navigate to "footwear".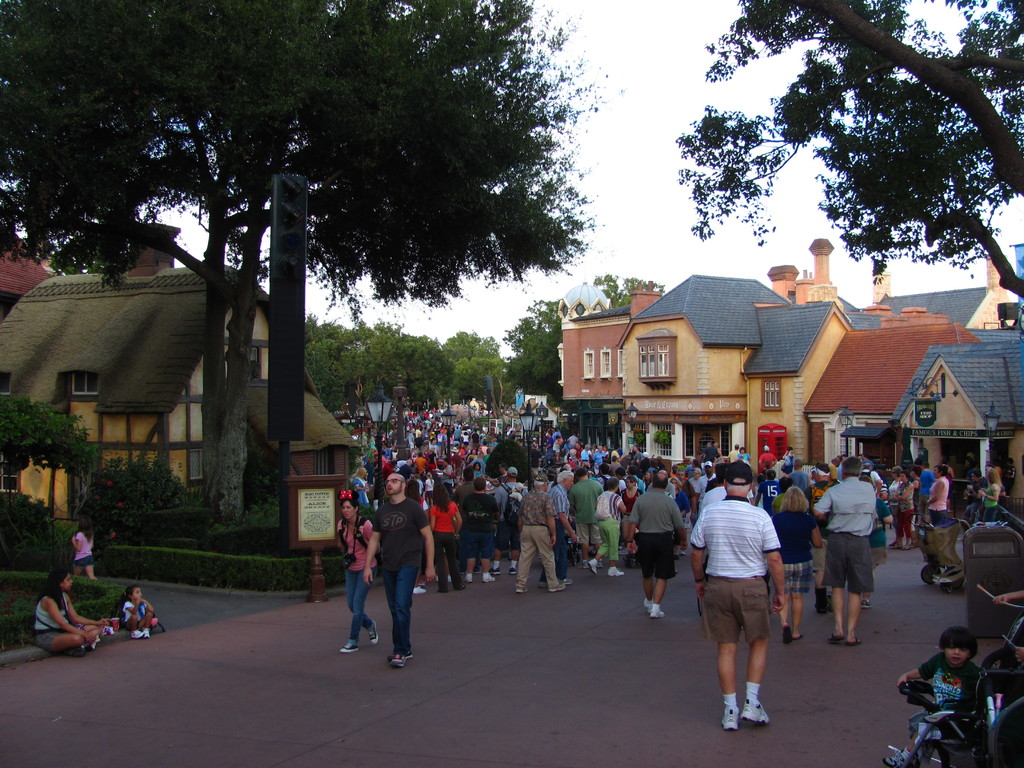
Navigation target: {"x1": 643, "y1": 596, "x2": 657, "y2": 611}.
